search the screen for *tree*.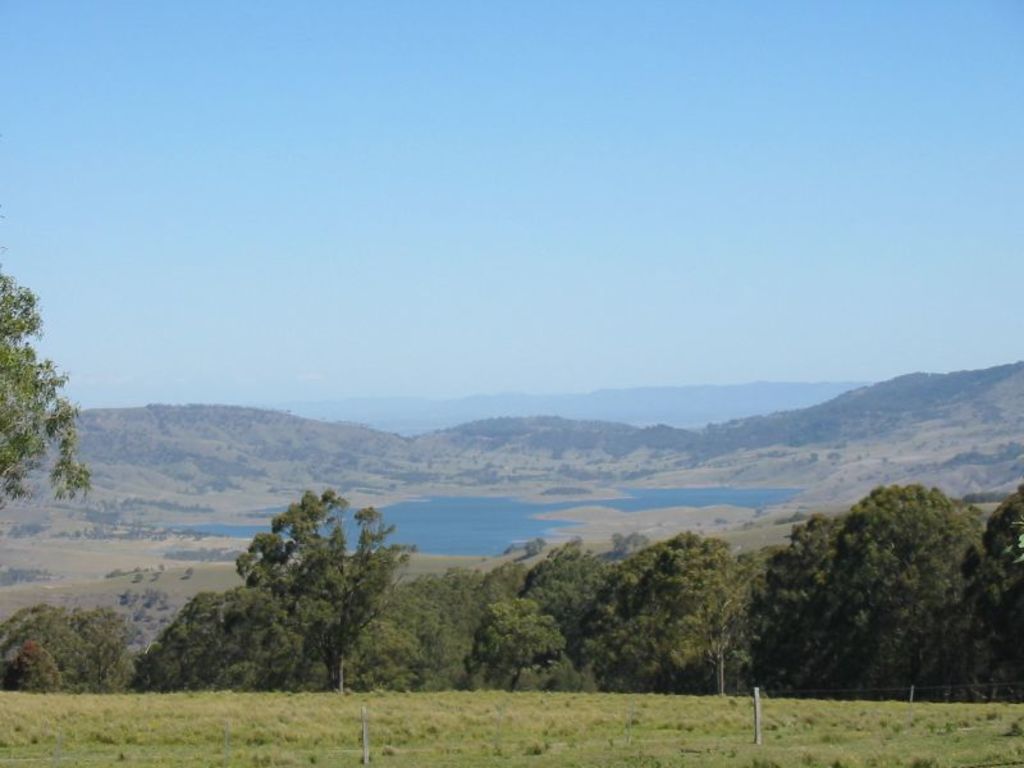
Found at (left=399, top=548, right=607, bottom=695).
